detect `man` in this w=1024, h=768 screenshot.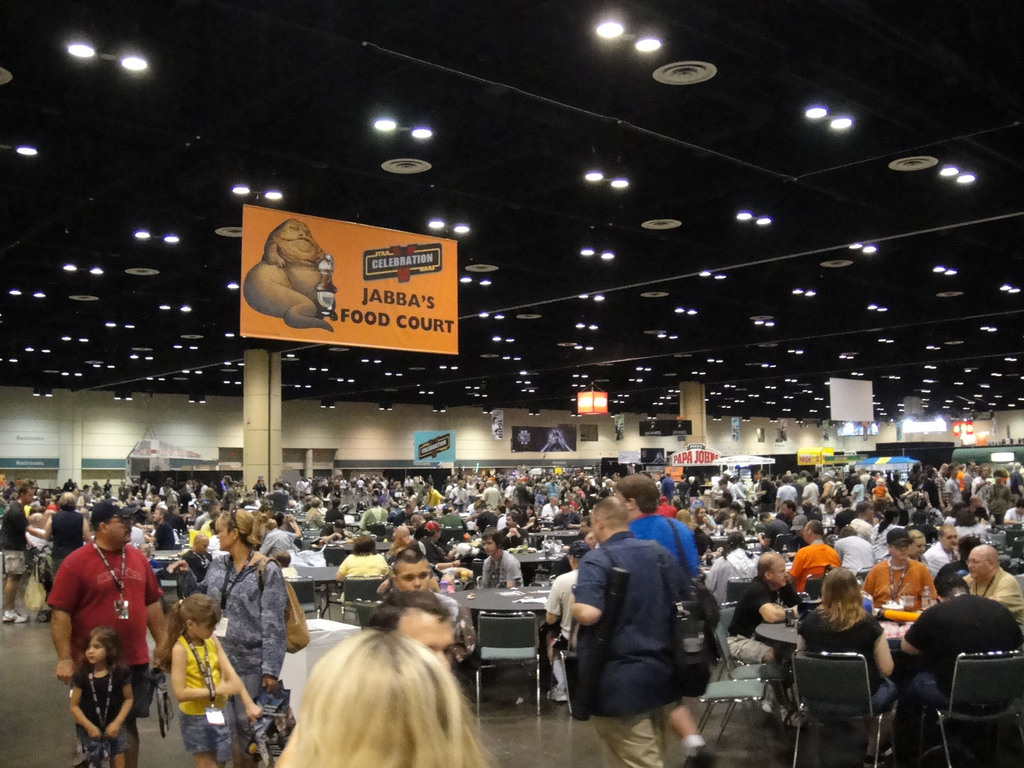
Detection: left=478, top=528, right=529, bottom=589.
